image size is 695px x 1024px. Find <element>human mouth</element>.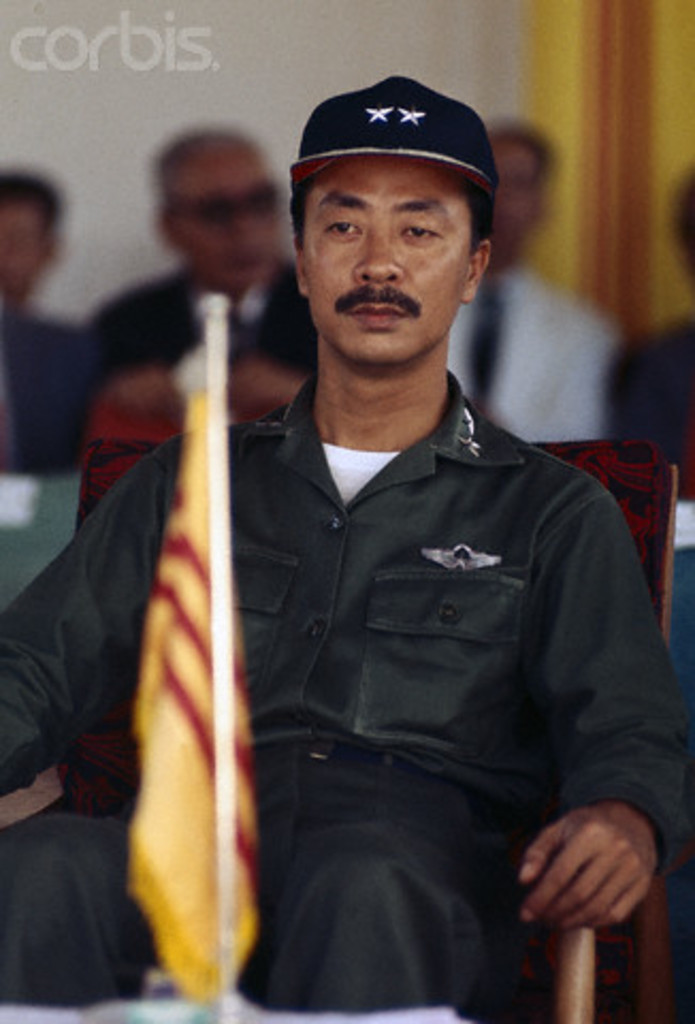
bbox=[352, 305, 407, 329].
